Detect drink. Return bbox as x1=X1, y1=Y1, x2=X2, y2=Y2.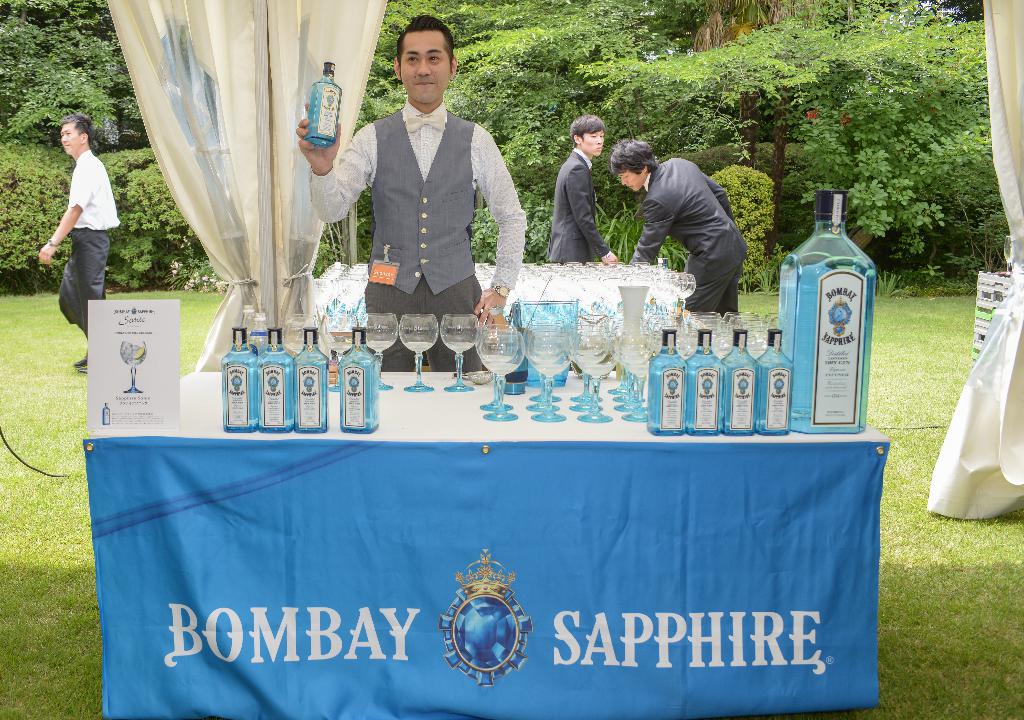
x1=225, y1=335, x2=254, y2=432.
